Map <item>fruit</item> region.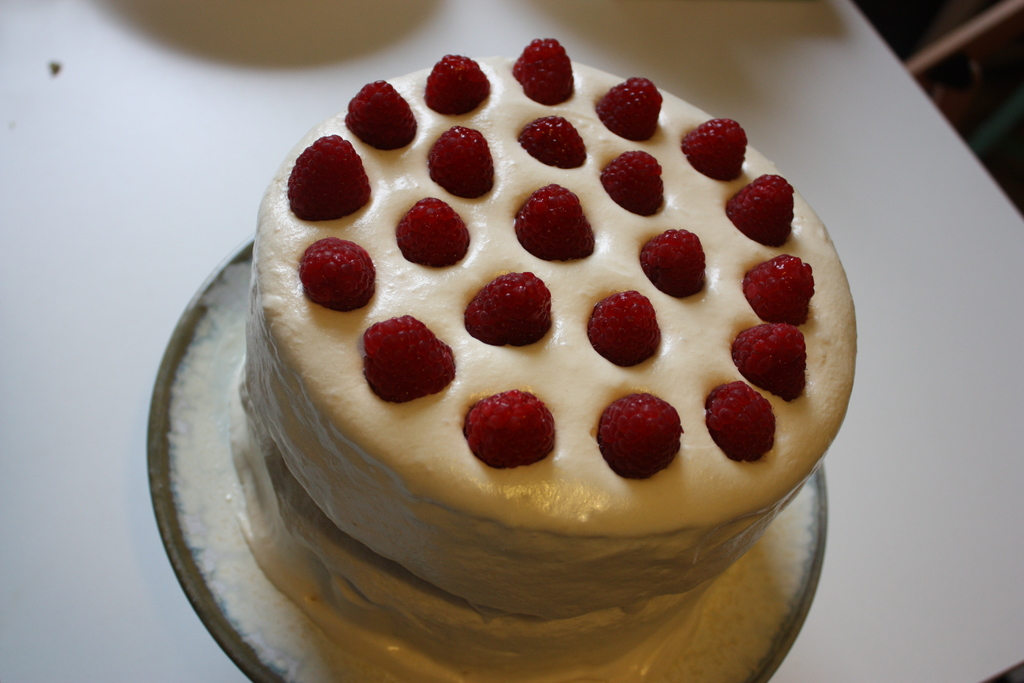
Mapped to (left=513, top=37, right=575, bottom=106).
